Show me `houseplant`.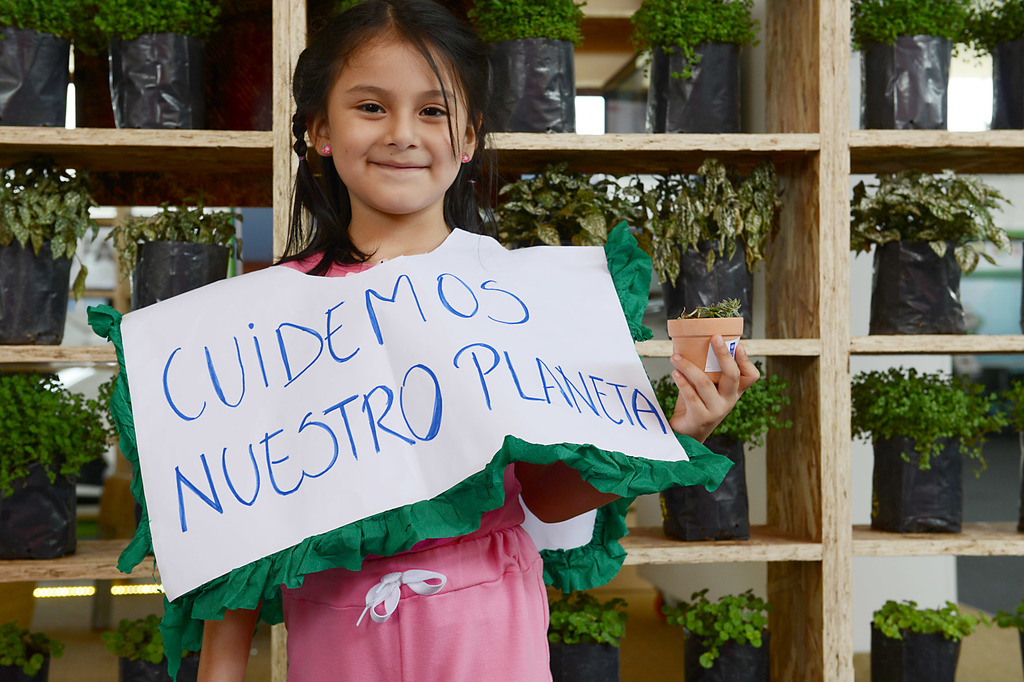
`houseplant` is here: region(0, 0, 92, 127).
